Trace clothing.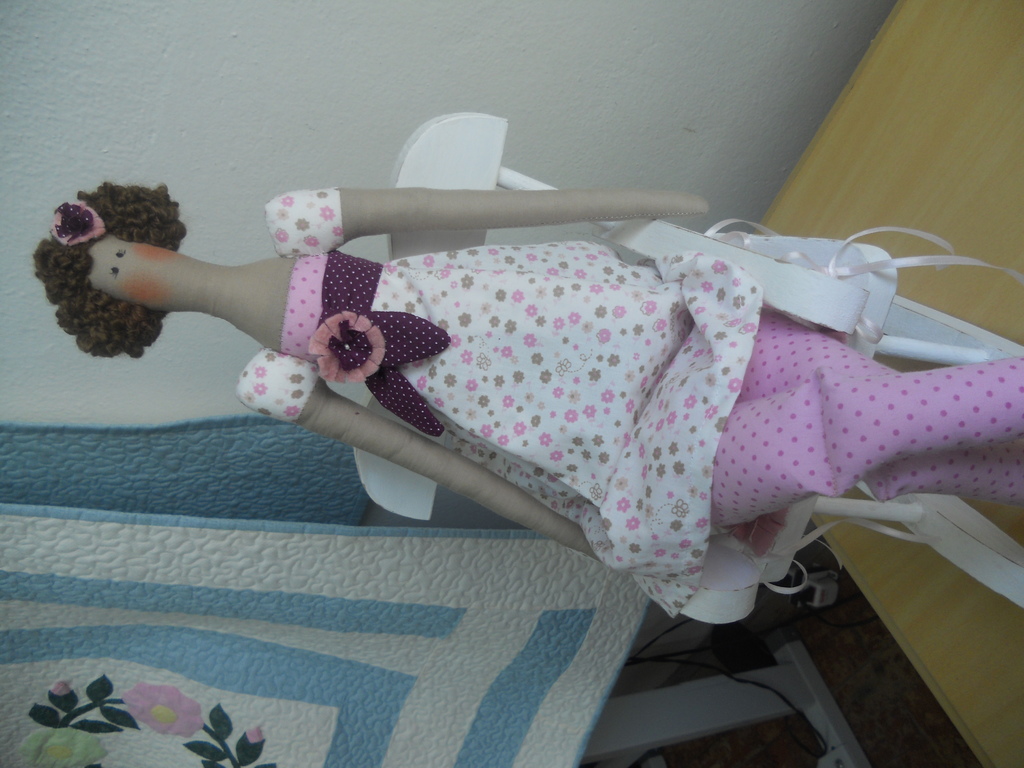
Traced to [x1=234, y1=182, x2=1023, y2=620].
